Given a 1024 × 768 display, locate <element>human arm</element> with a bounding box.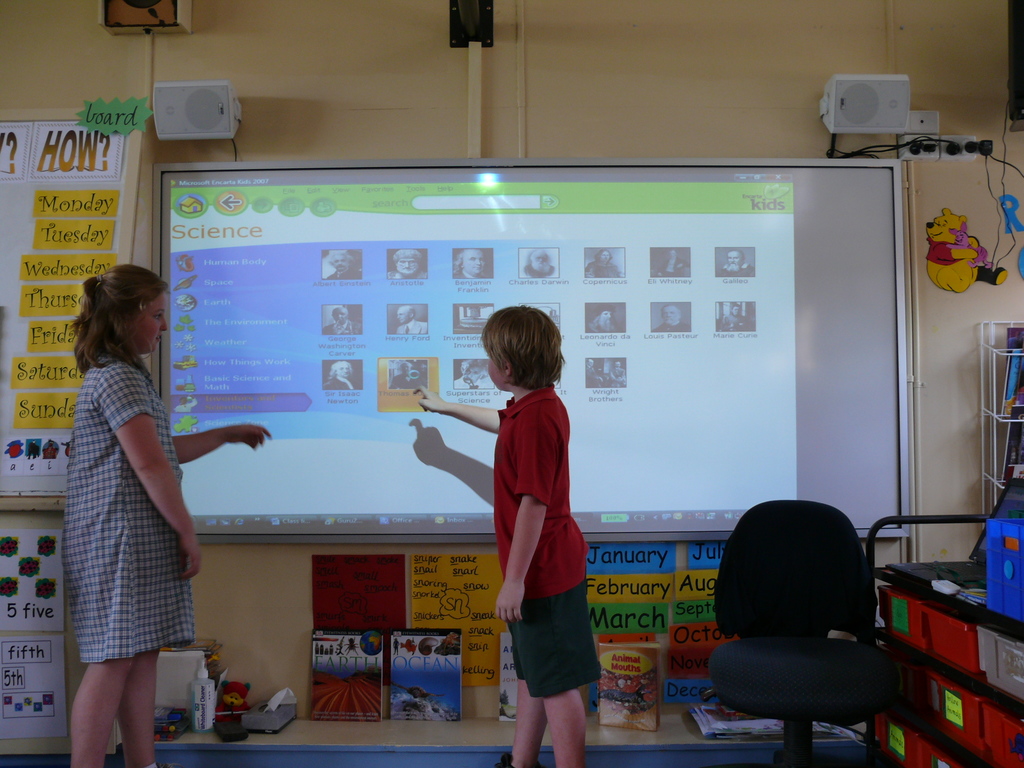
Located: <region>172, 422, 273, 468</region>.
